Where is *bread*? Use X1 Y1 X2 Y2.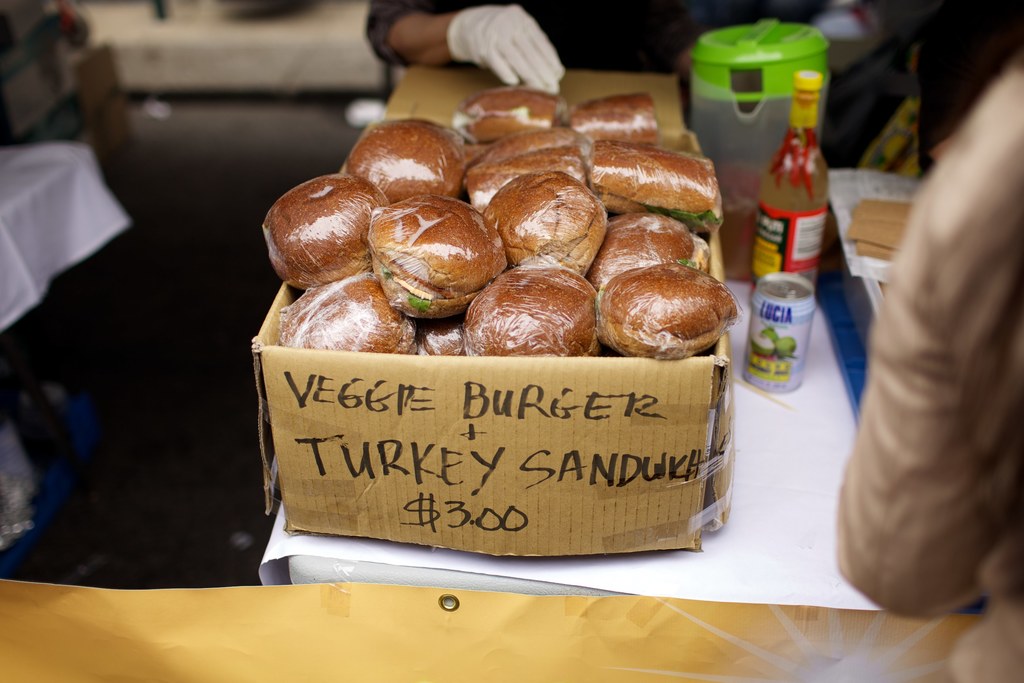
571 86 658 139.
